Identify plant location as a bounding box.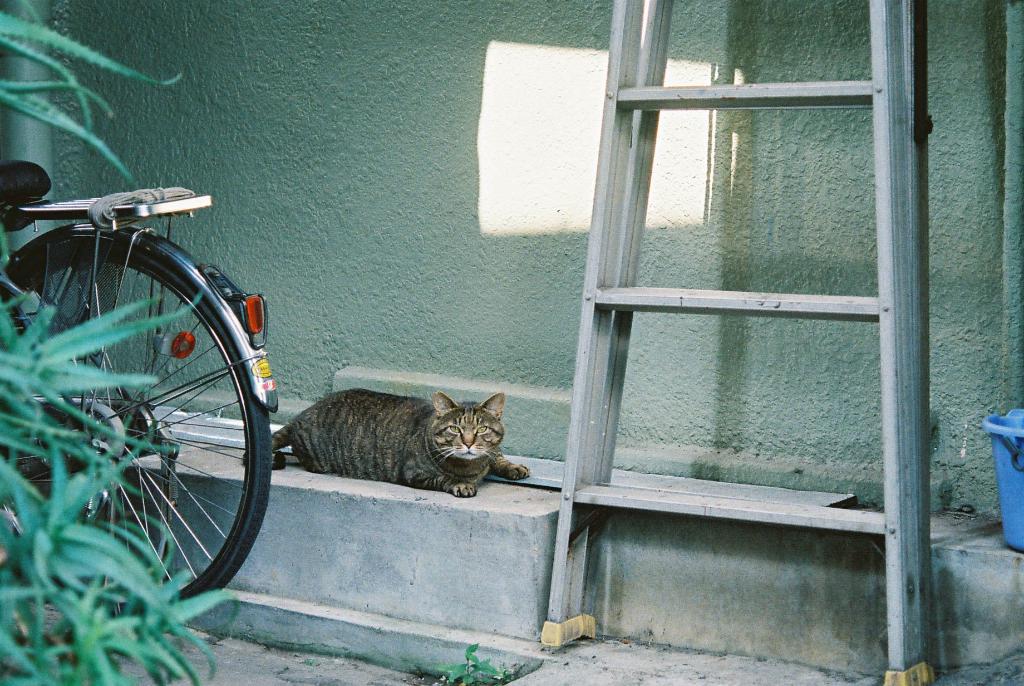
x1=431, y1=642, x2=509, y2=682.
